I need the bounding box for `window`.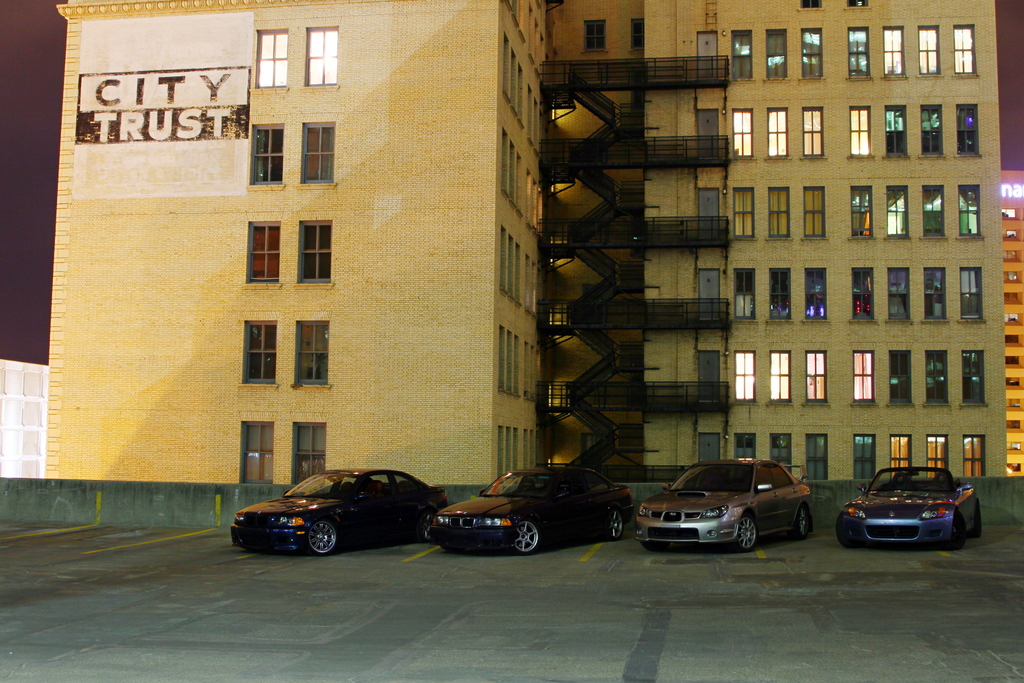
Here it is: region(920, 183, 947, 238).
